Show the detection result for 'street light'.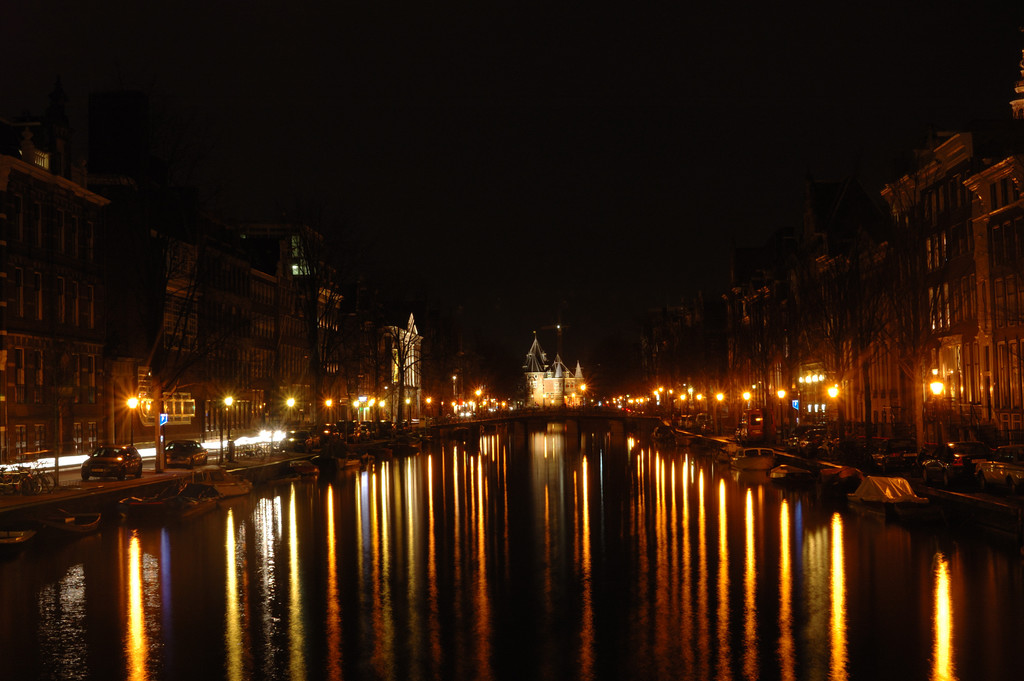
bbox(260, 427, 285, 455).
